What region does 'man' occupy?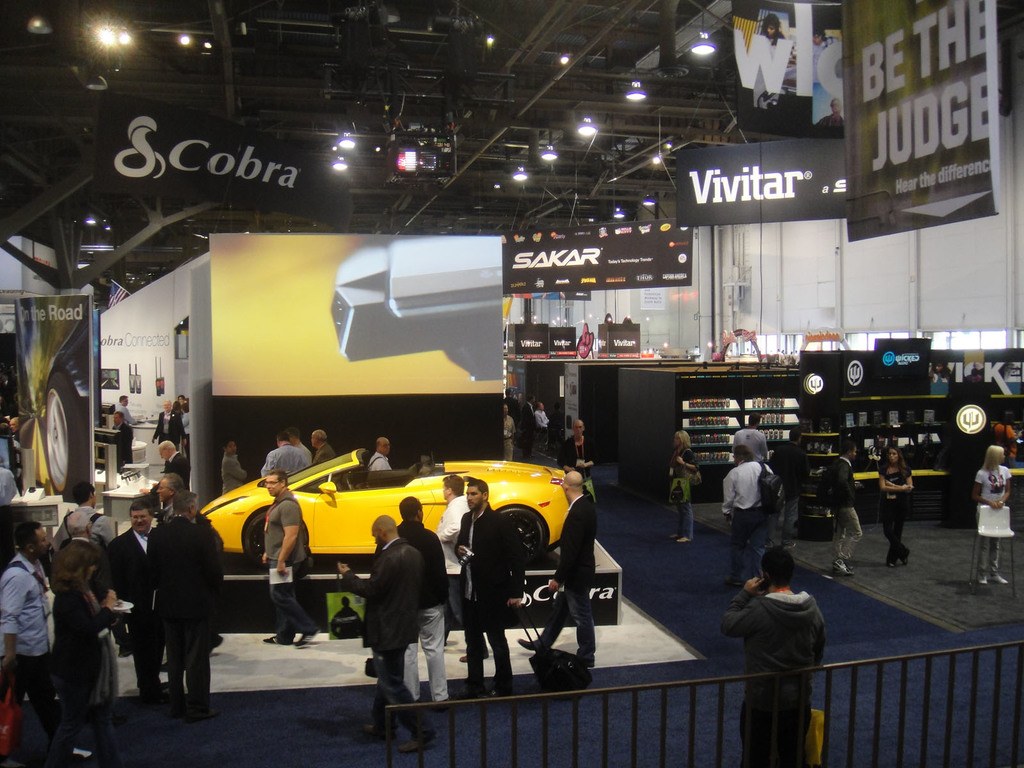
bbox=(431, 471, 481, 657).
